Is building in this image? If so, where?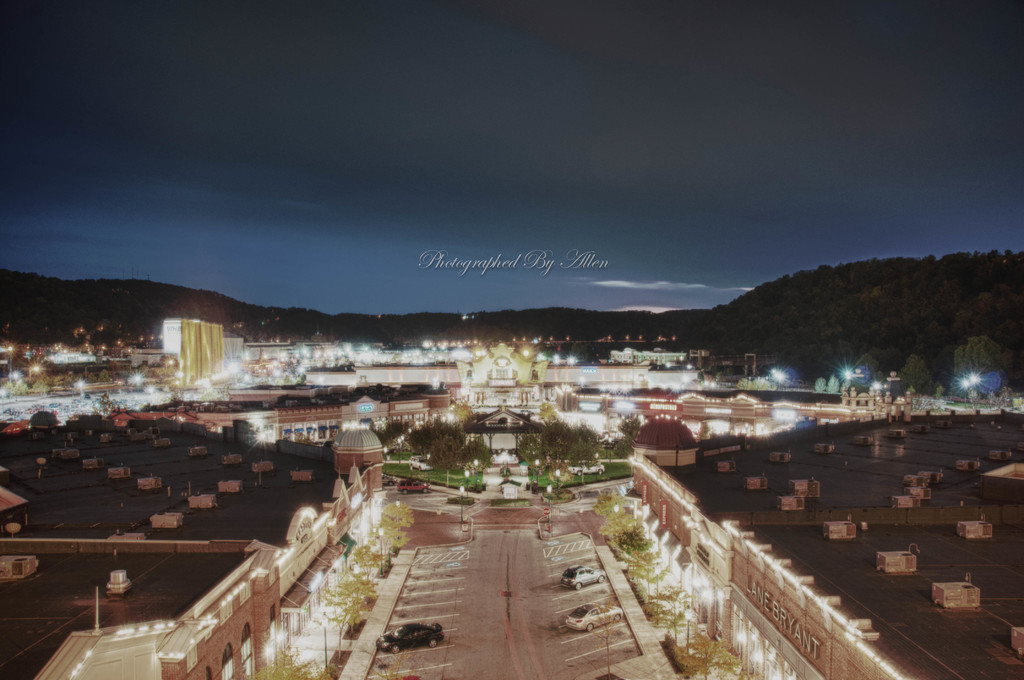
Yes, at (left=163, top=317, right=221, bottom=386).
